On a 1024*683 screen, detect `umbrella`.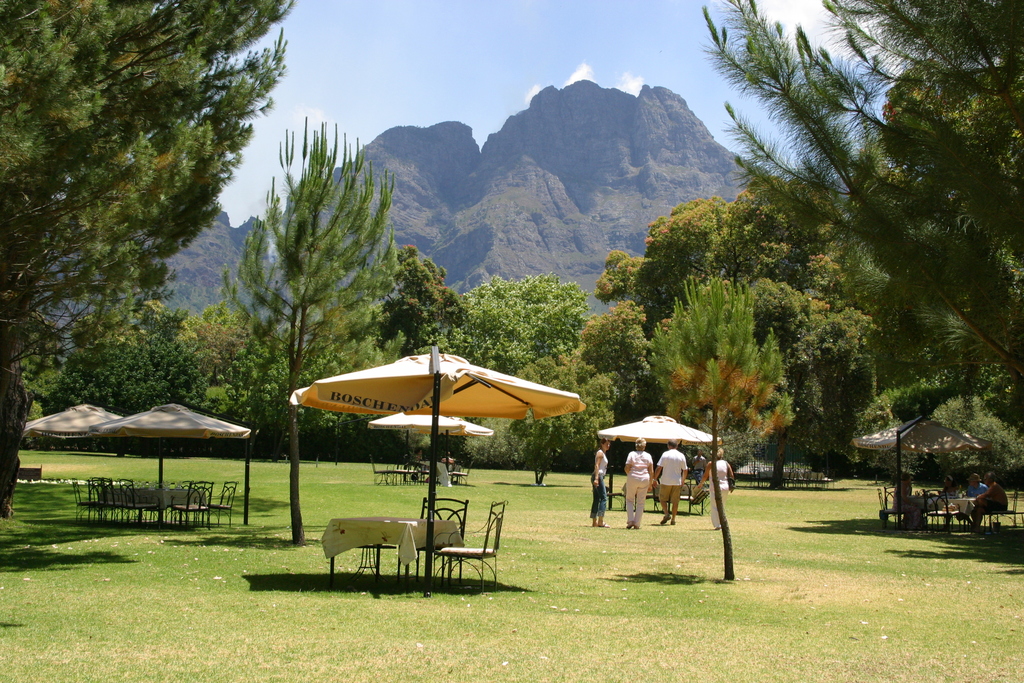
detection(851, 416, 992, 497).
